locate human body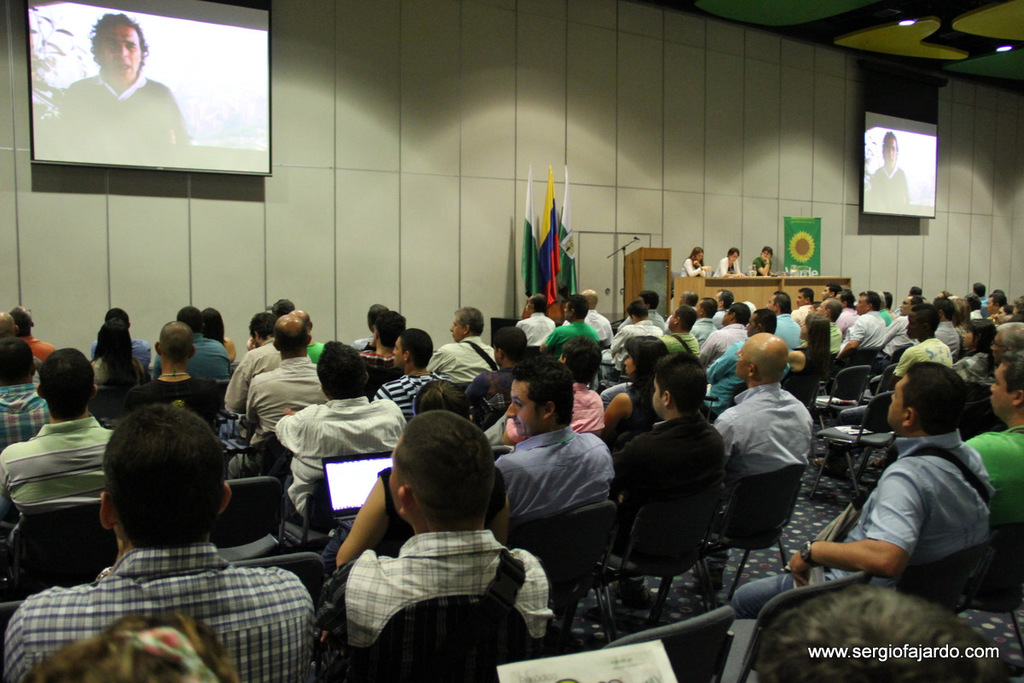
[x1=187, y1=334, x2=230, y2=382]
